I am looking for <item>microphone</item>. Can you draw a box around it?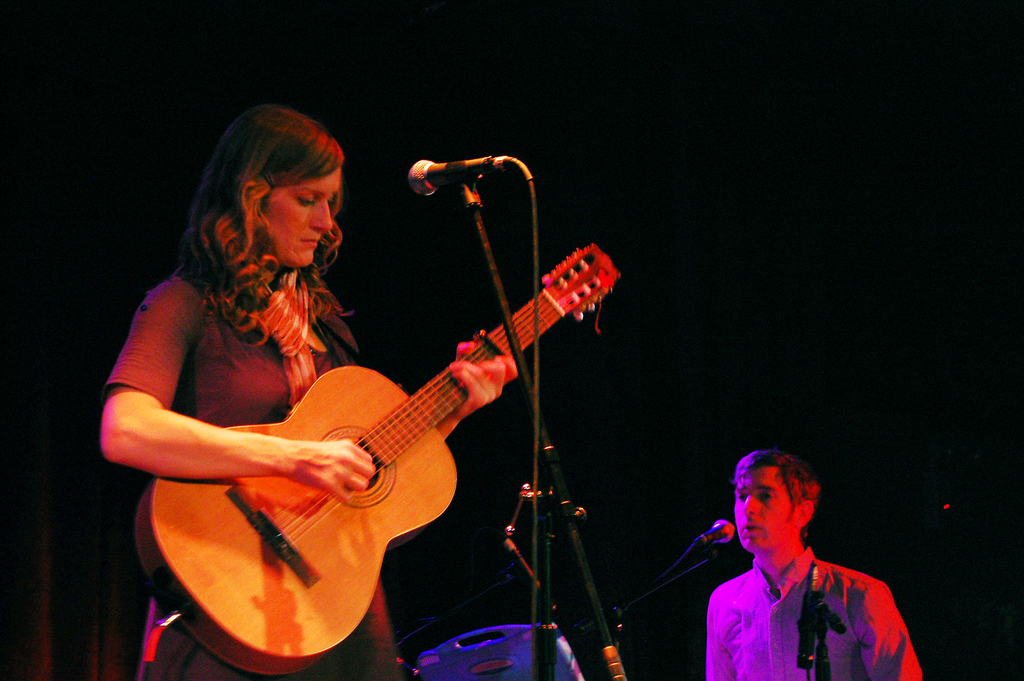
Sure, the bounding box is pyautogui.locateOnScreen(665, 523, 737, 577).
